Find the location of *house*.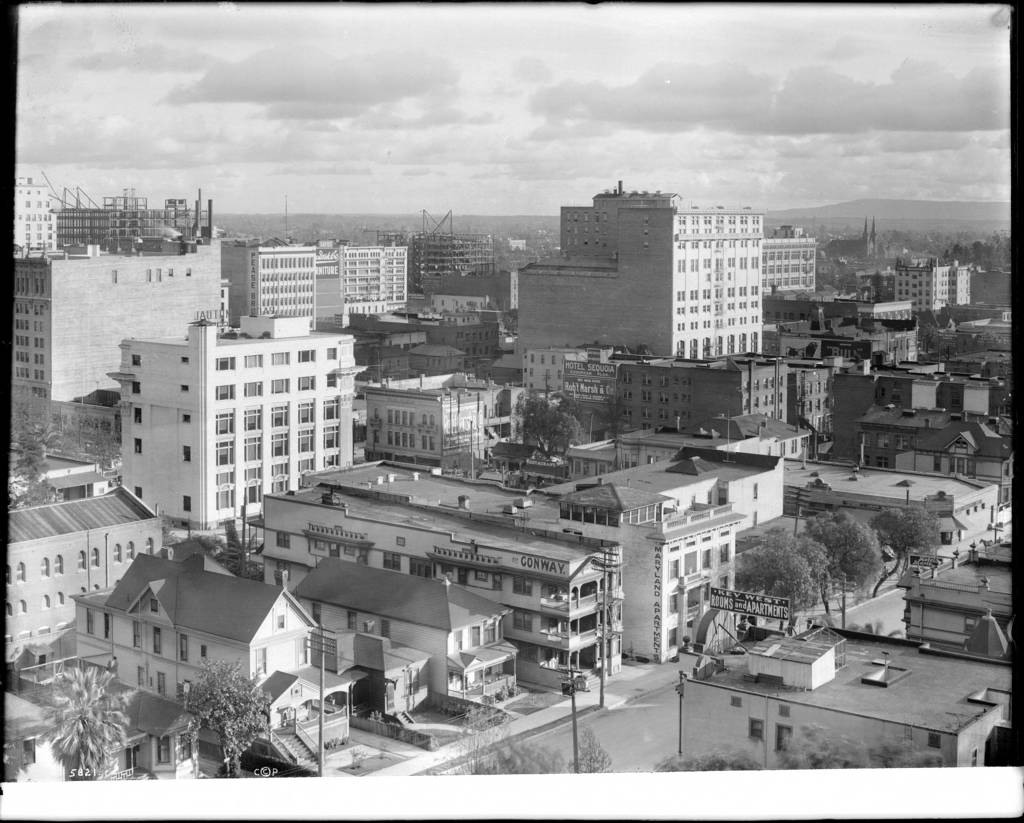
Location: [767, 285, 920, 348].
